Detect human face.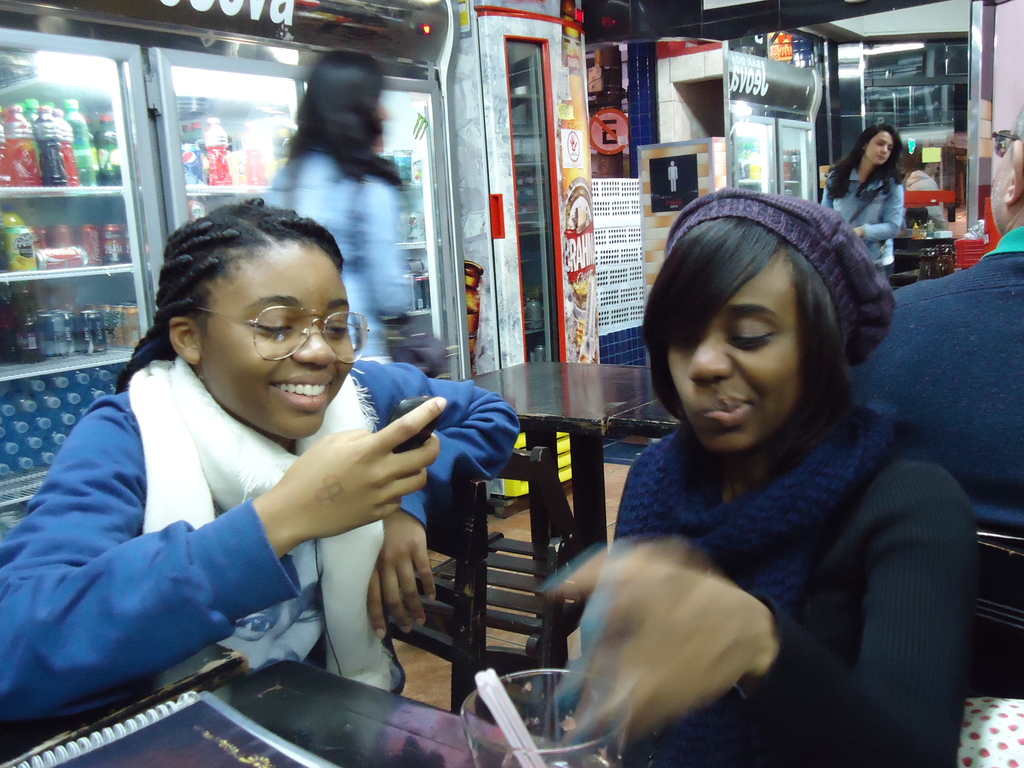
Detected at box=[987, 109, 1023, 236].
